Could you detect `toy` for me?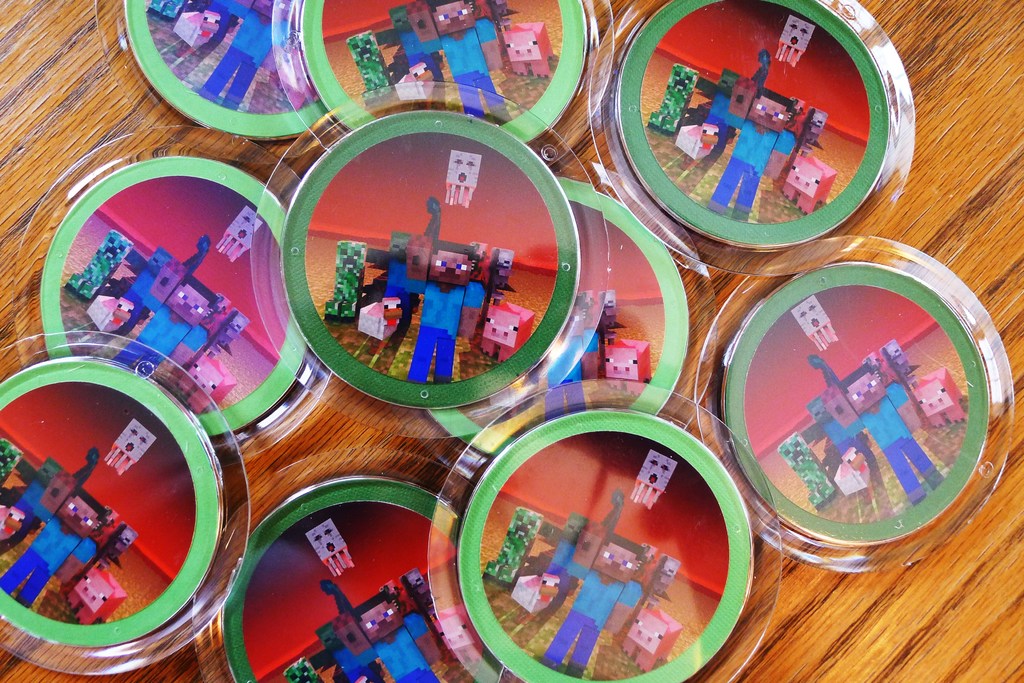
Detection result: x1=287, y1=624, x2=385, y2=682.
